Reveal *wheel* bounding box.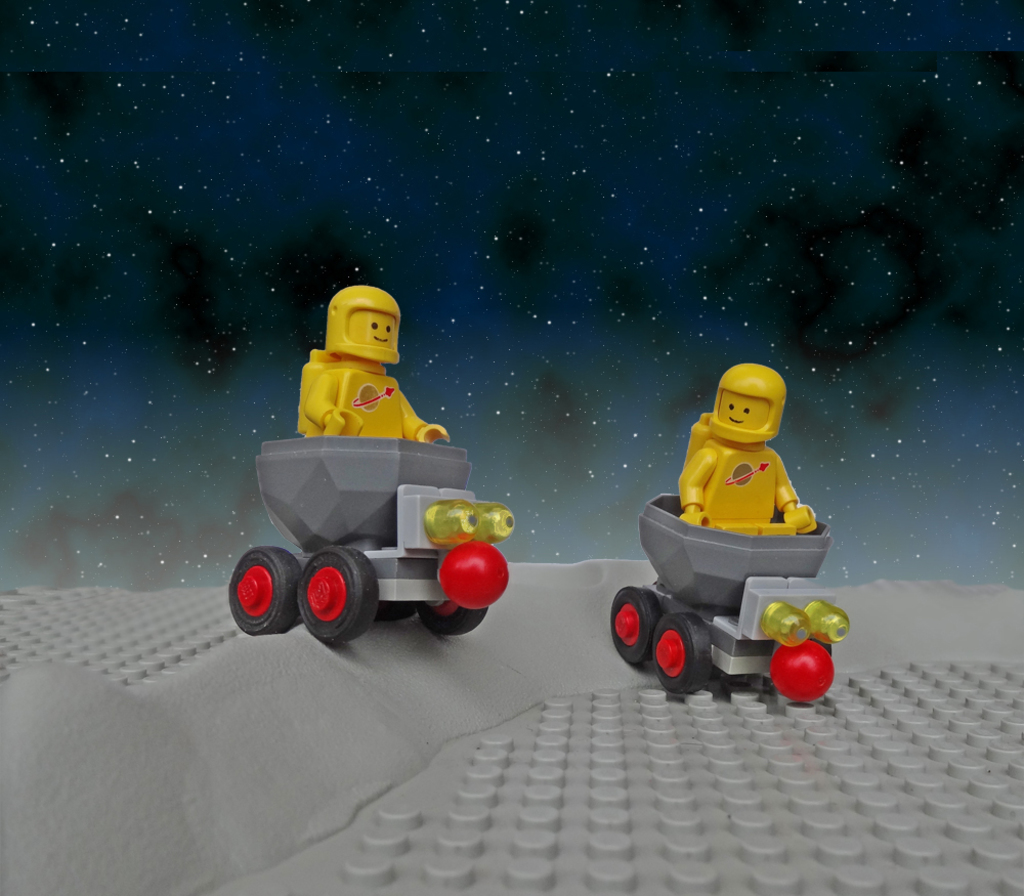
Revealed: <box>227,546,302,636</box>.
